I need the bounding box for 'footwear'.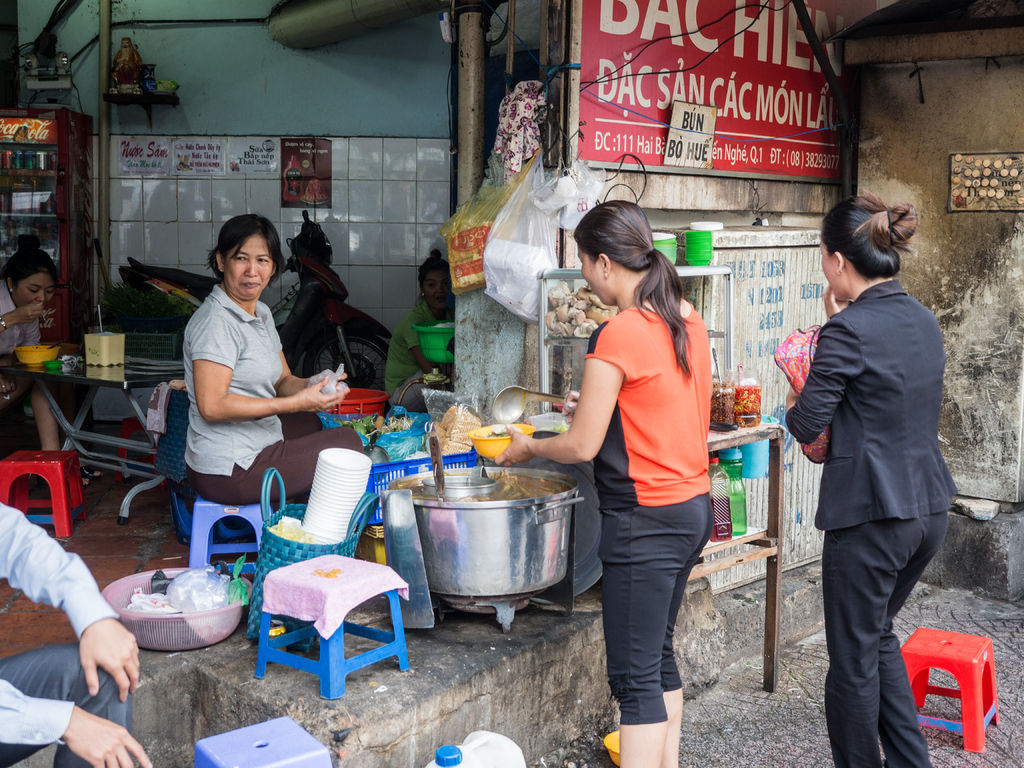
Here it is: 79 467 104 481.
